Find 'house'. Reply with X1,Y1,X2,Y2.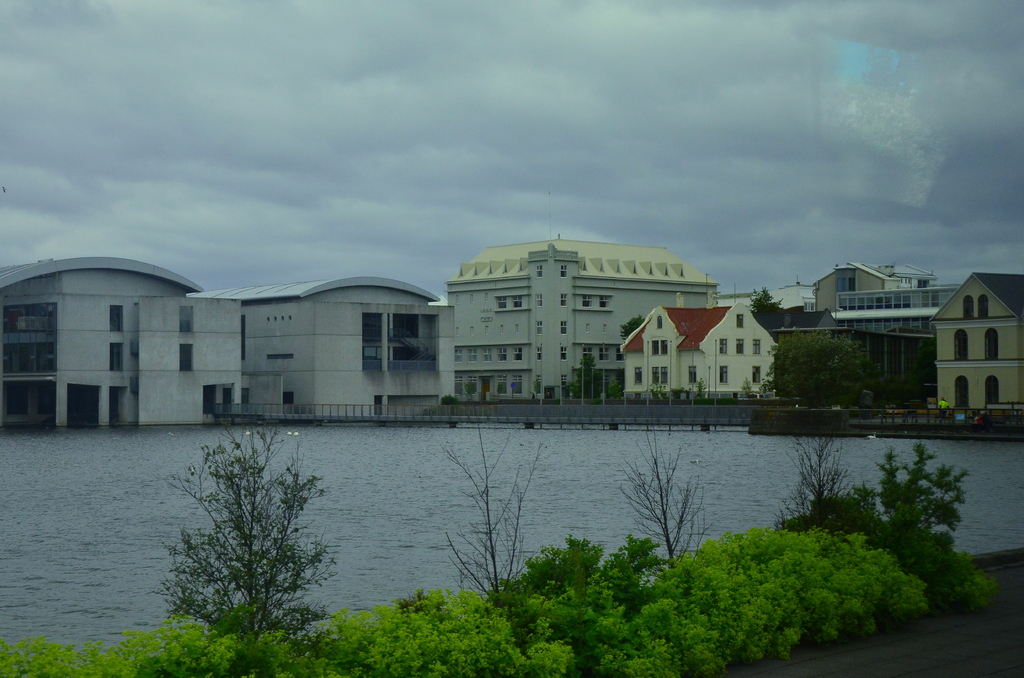
0,252,195,428.
